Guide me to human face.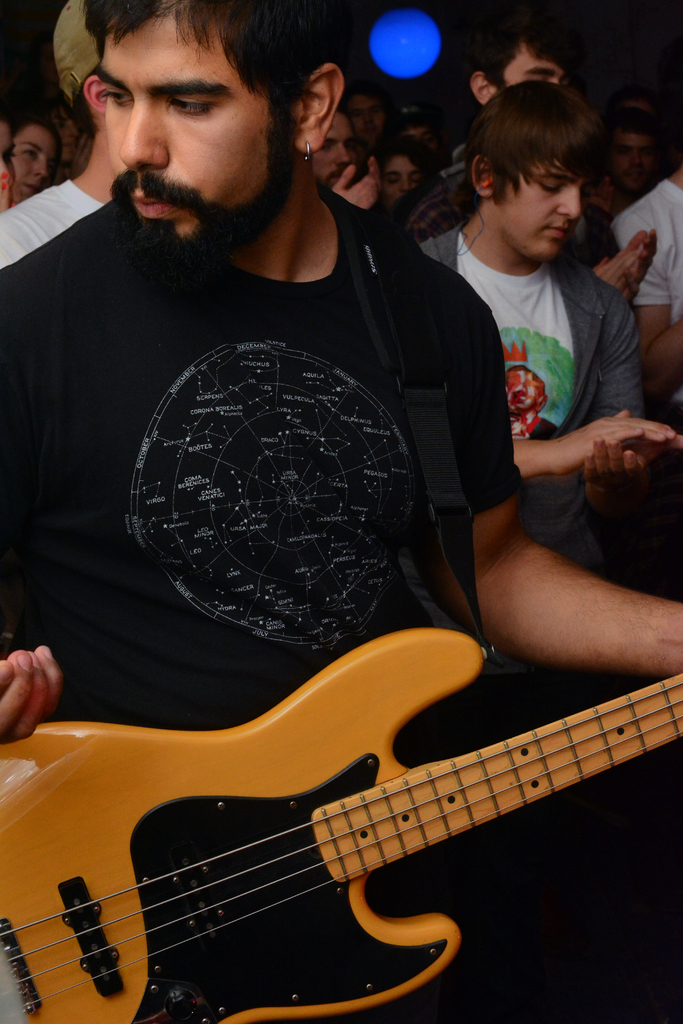
Guidance: (493, 150, 589, 255).
